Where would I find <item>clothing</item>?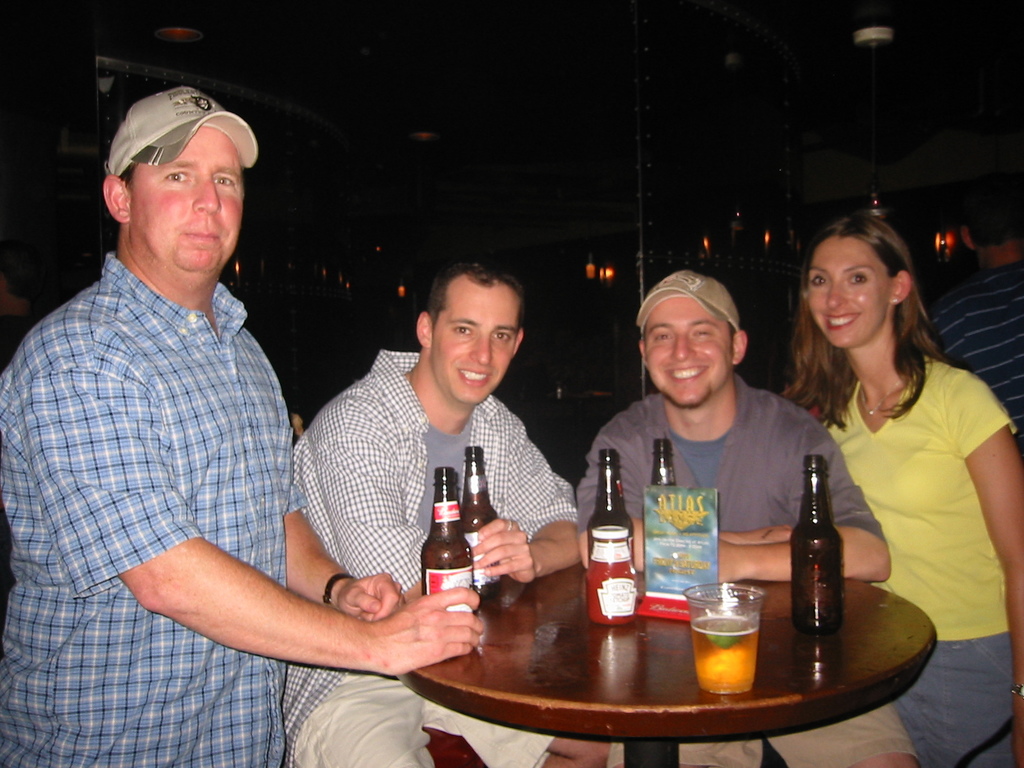
At 575:378:925:767.
